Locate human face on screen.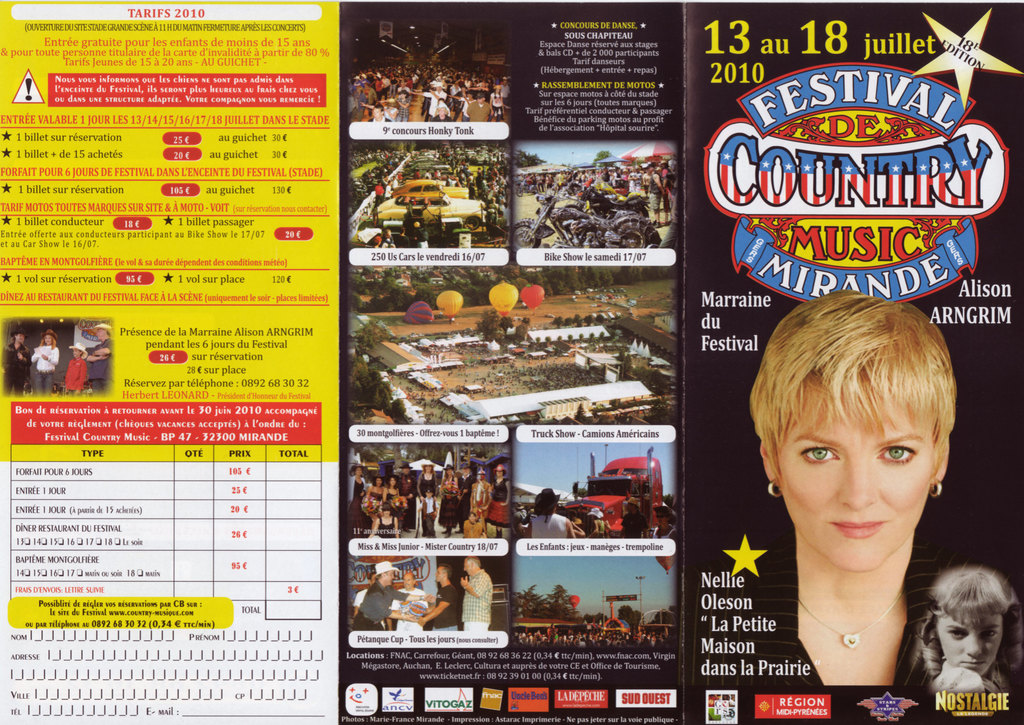
On screen at box(765, 368, 947, 593).
